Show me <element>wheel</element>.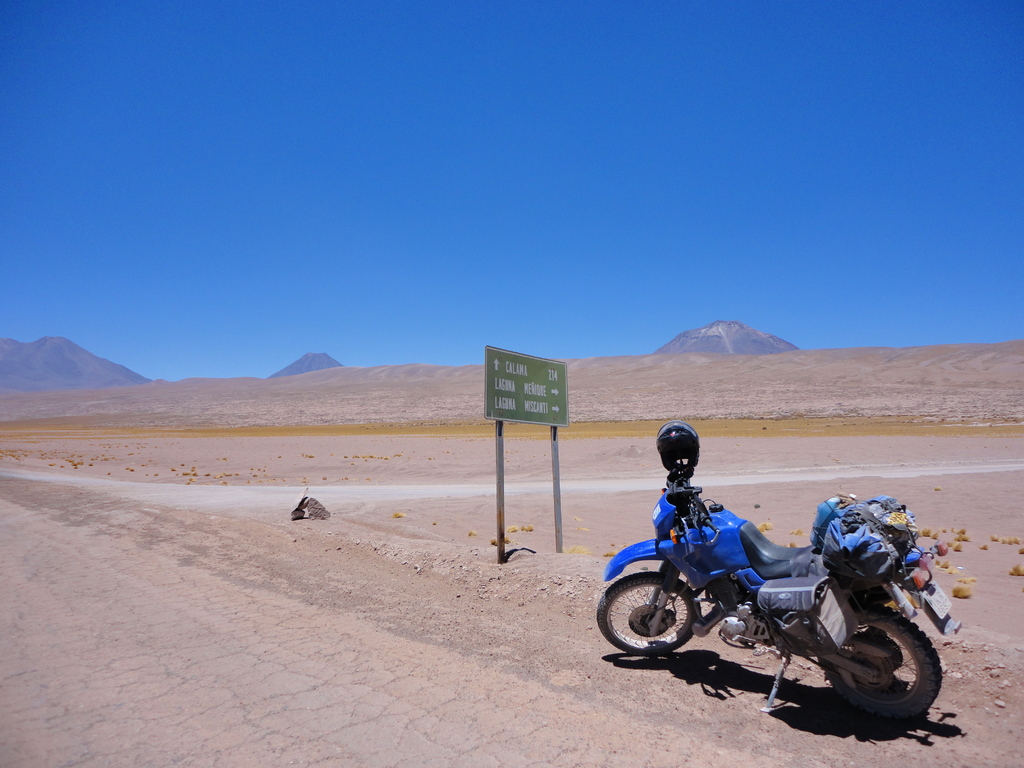
<element>wheel</element> is here: locate(834, 620, 940, 734).
